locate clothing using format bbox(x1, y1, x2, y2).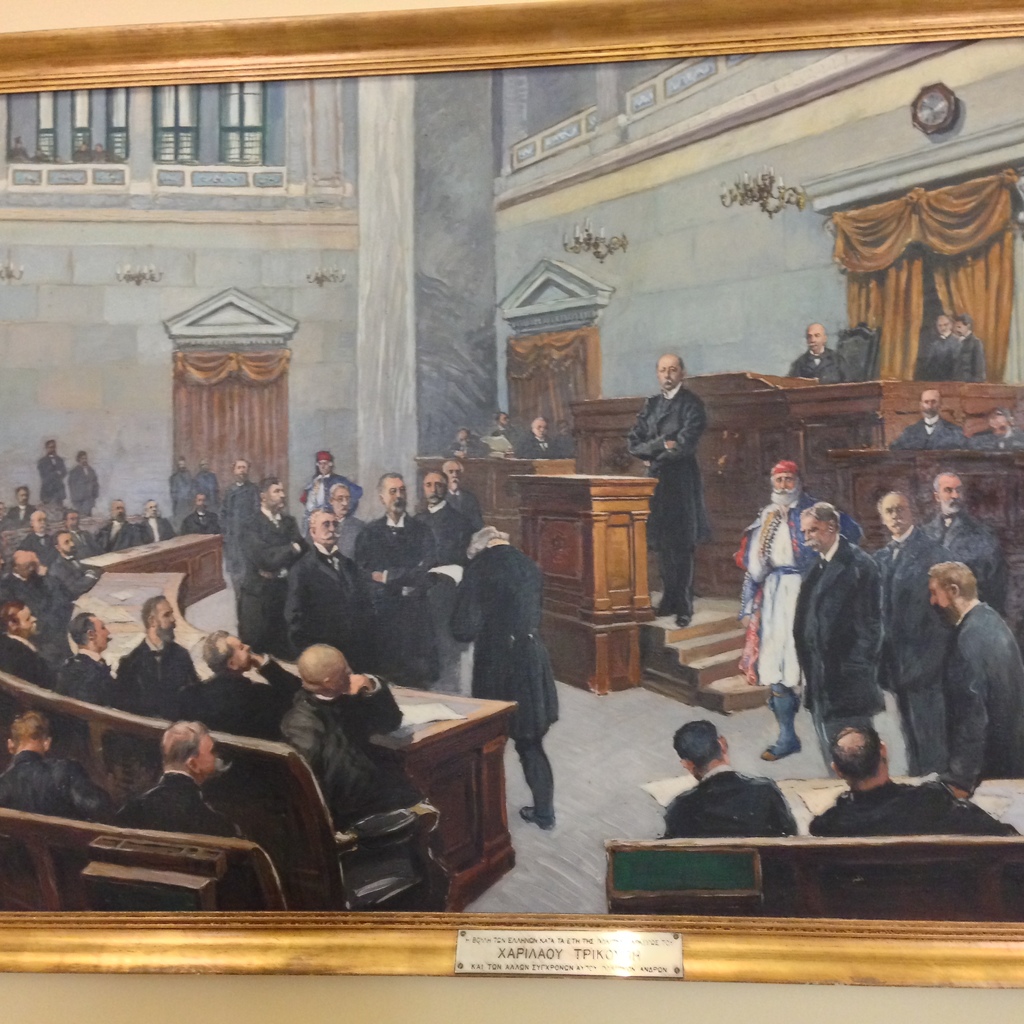
bbox(887, 528, 936, 684).
